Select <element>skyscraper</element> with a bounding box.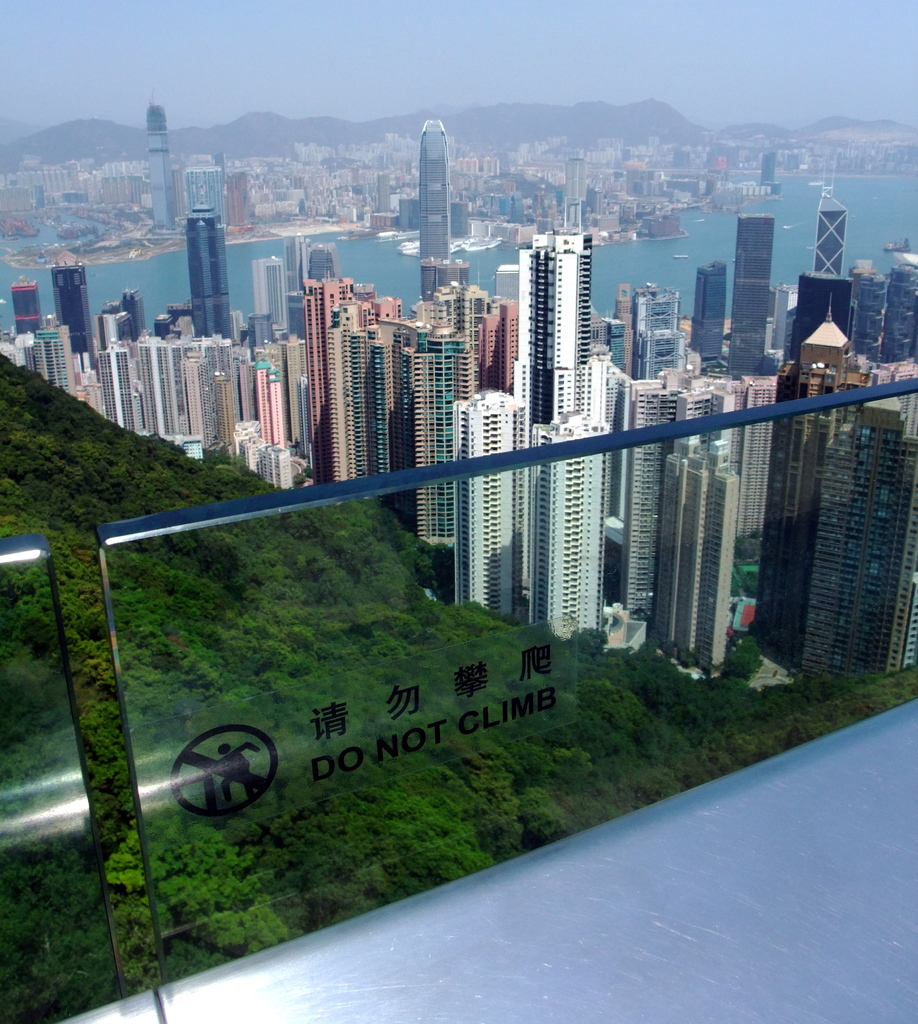
BBox(762, 152, 777, 185).
